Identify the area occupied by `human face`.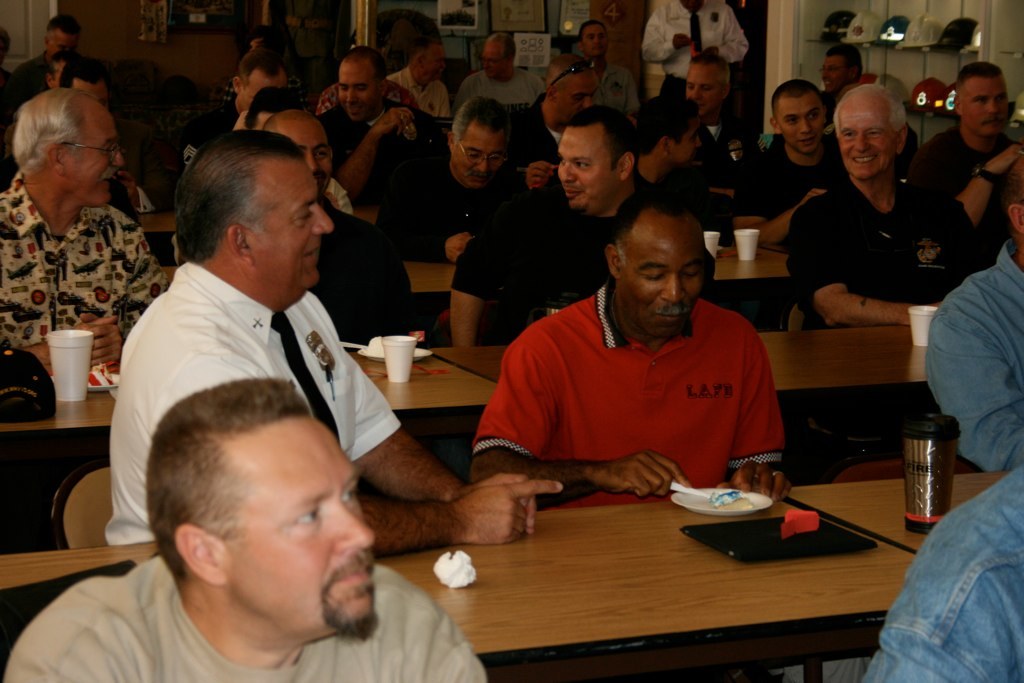
Area: <bbox>686, 62, 720, 114</bbox>.
